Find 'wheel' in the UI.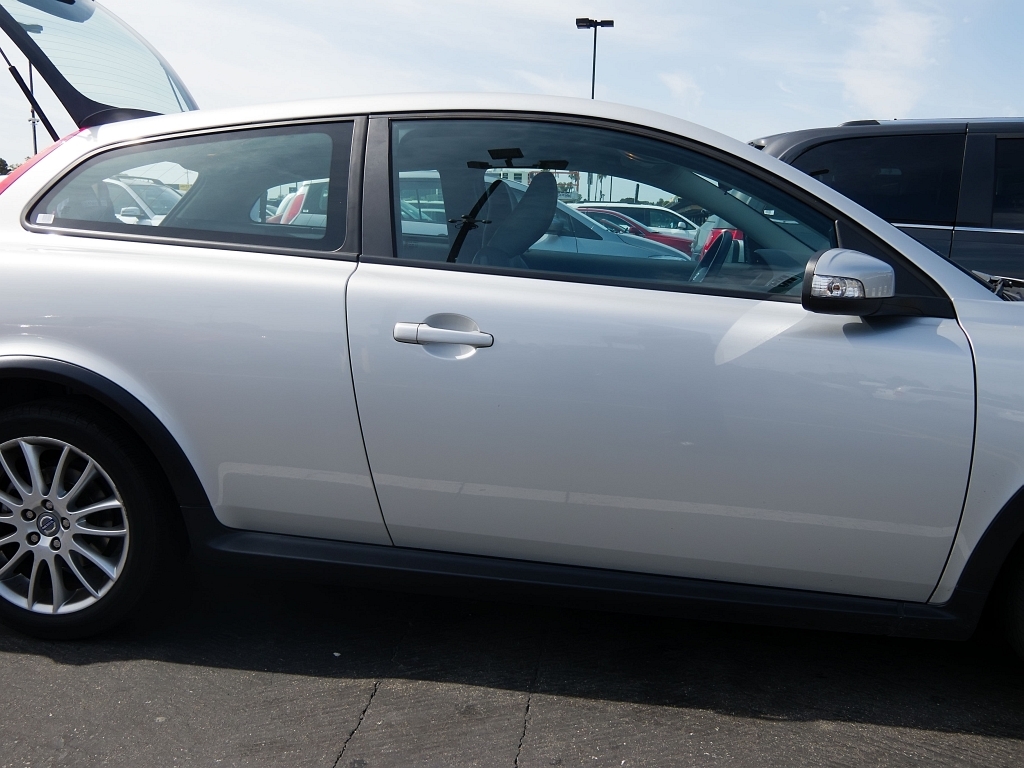
UI element at x1=687 y1=229 x2=728 y2=280.
